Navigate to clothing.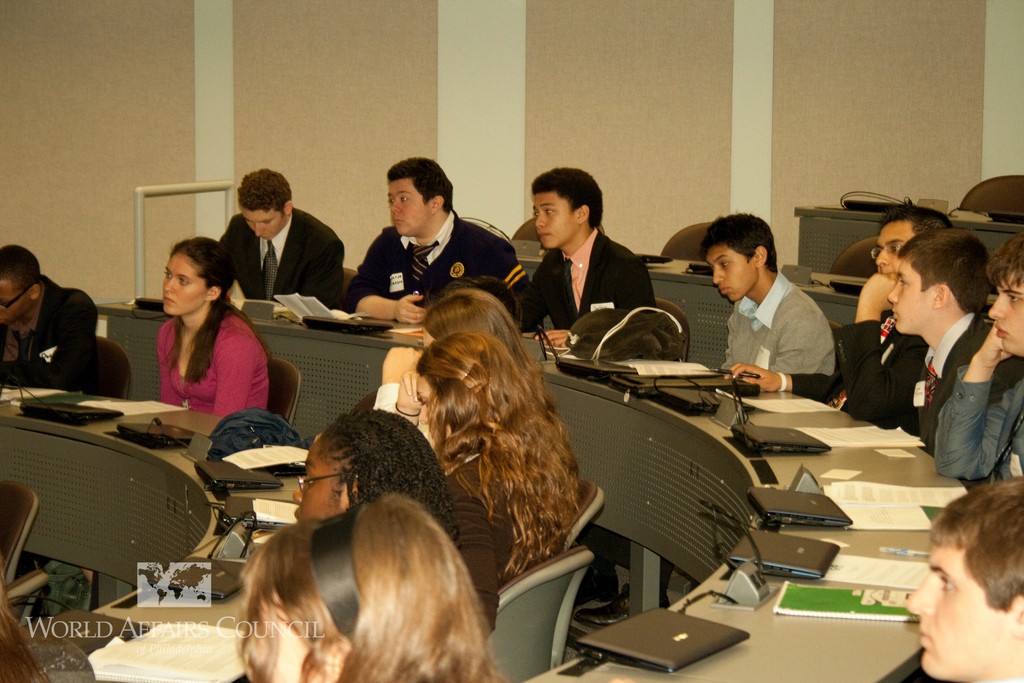
Navigation target: (left=440, top=450, right=568, bottom=632).
